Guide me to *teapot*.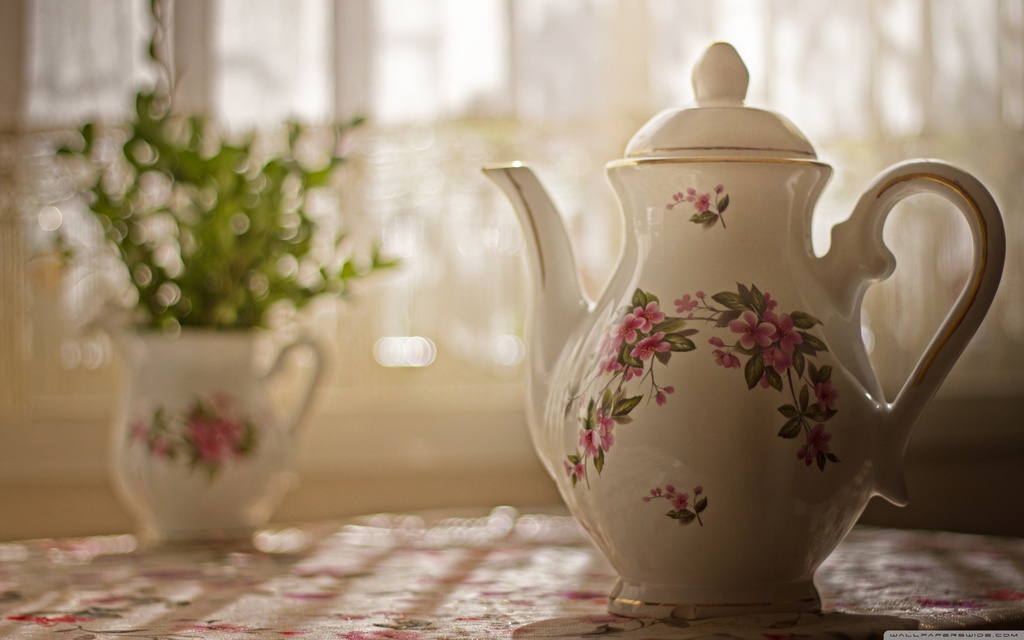
Guidance: l=481, t=40, r=1008, b=618.
